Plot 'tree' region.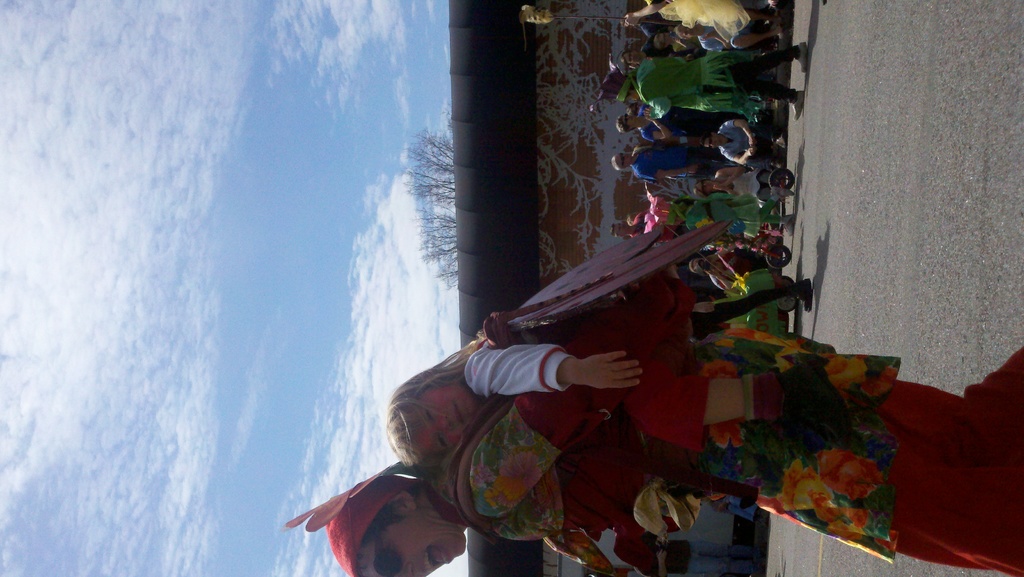
Plotted at (x1=410, y1=179, x2=557, y2=220).
